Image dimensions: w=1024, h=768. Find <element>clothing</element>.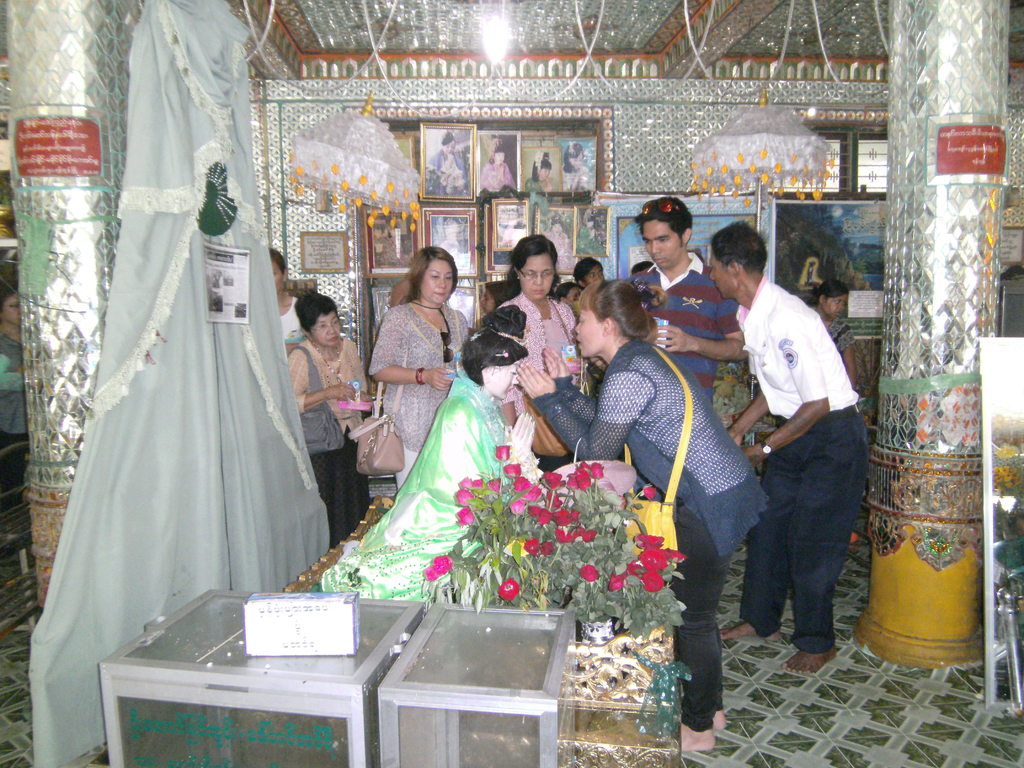
737, 267, 867, 657.
